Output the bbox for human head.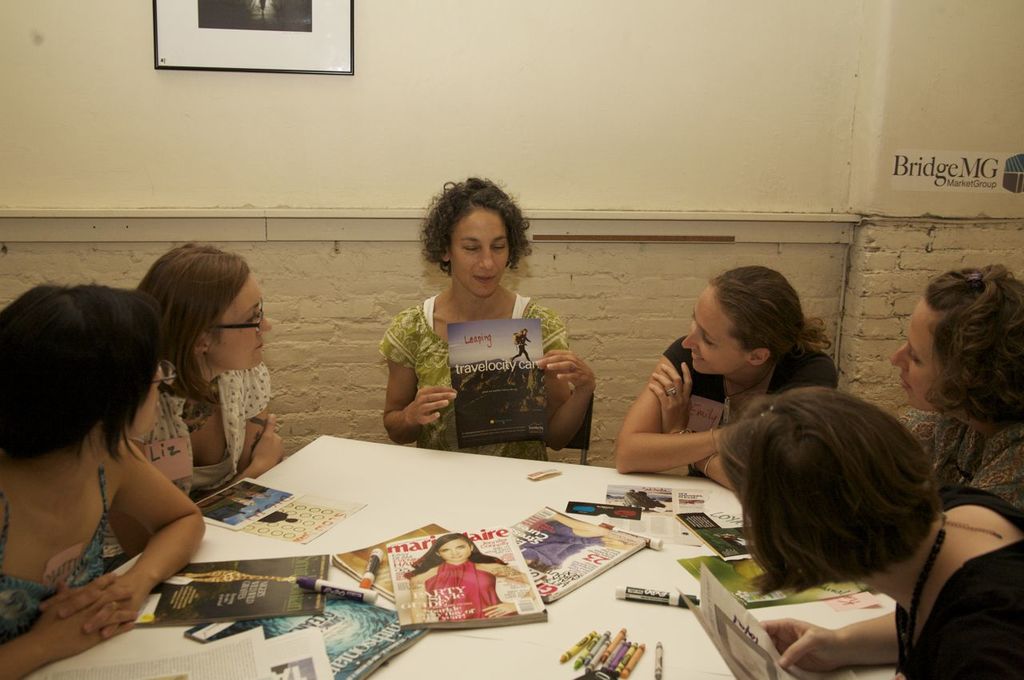
bbox(908, 266, 1017, 429).
